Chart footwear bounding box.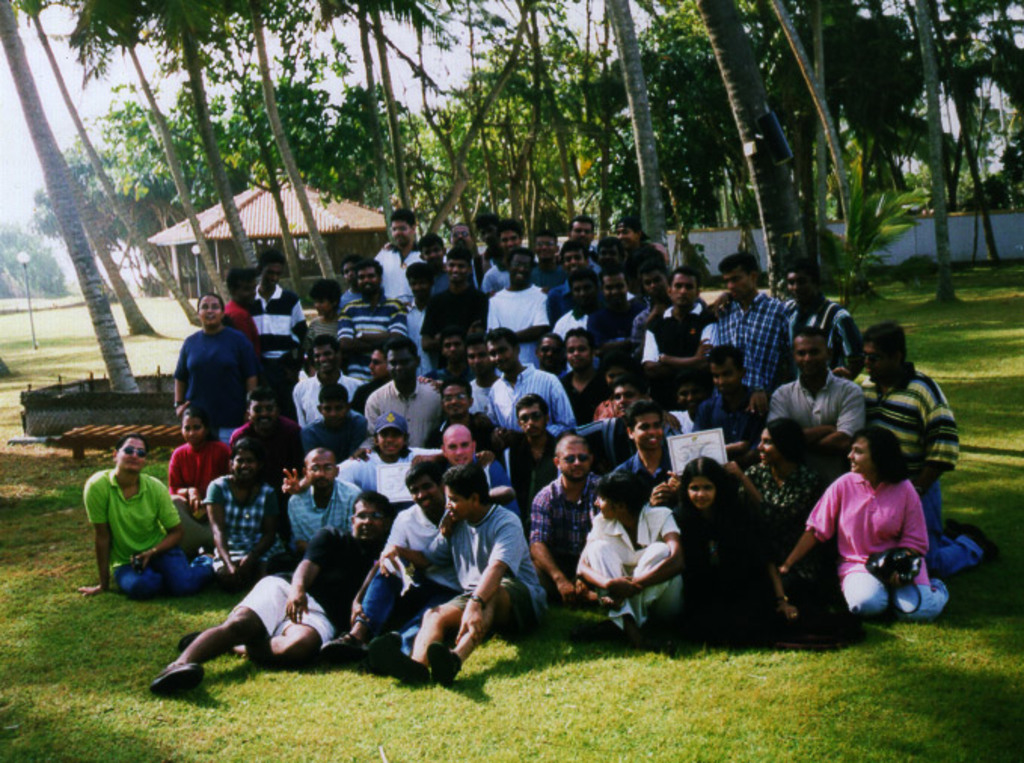
Charted: pyautogui.locateOnScreen(170, 632, 202, 654).
